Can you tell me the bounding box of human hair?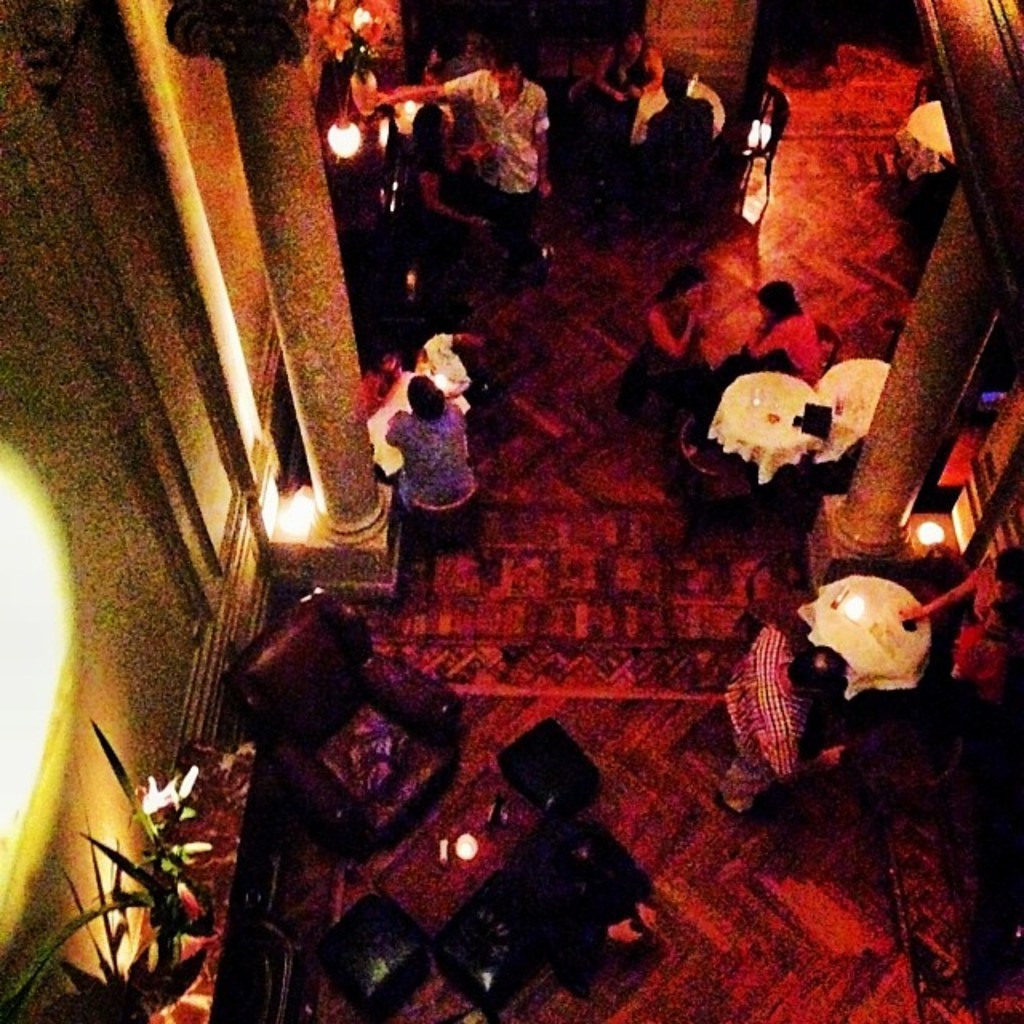
box(650, 267, 707, 299).
